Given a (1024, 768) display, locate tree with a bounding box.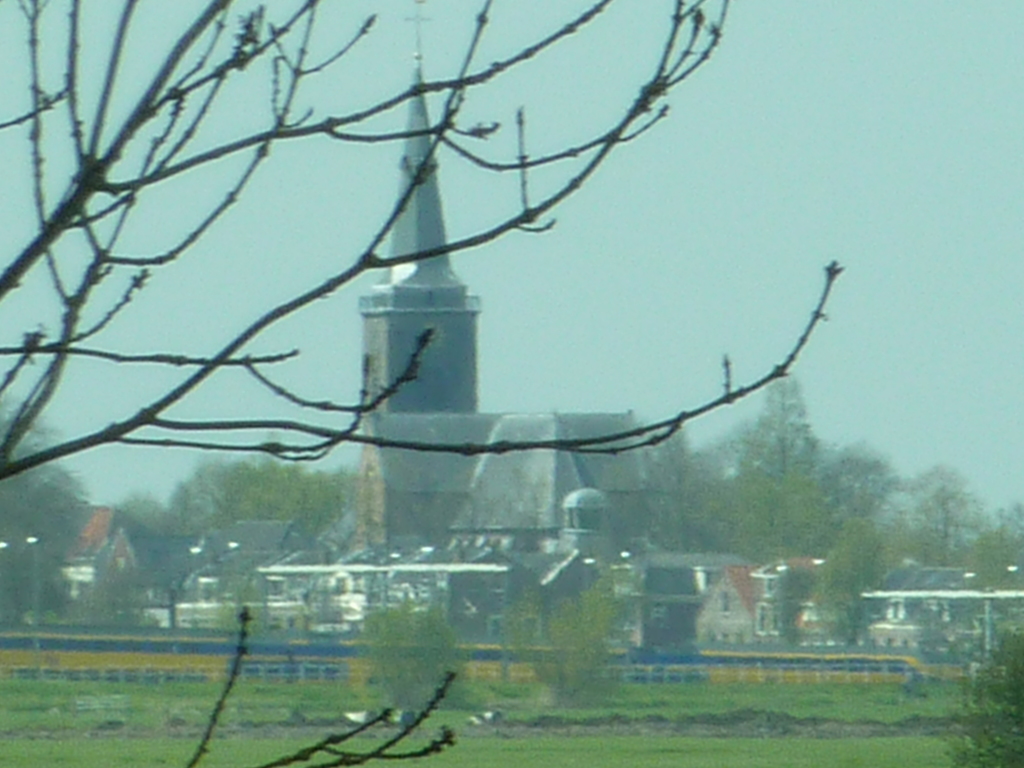
Located: Rect(34, 5, 888, 715).
